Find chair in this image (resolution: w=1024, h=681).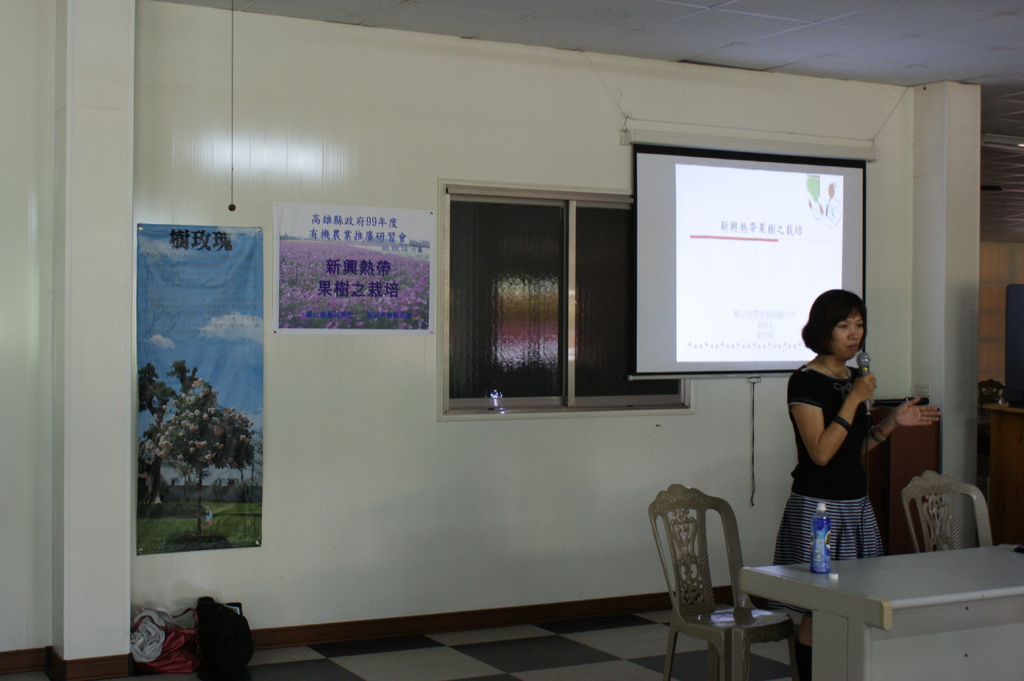
rect(658, 481, 773, 675).
